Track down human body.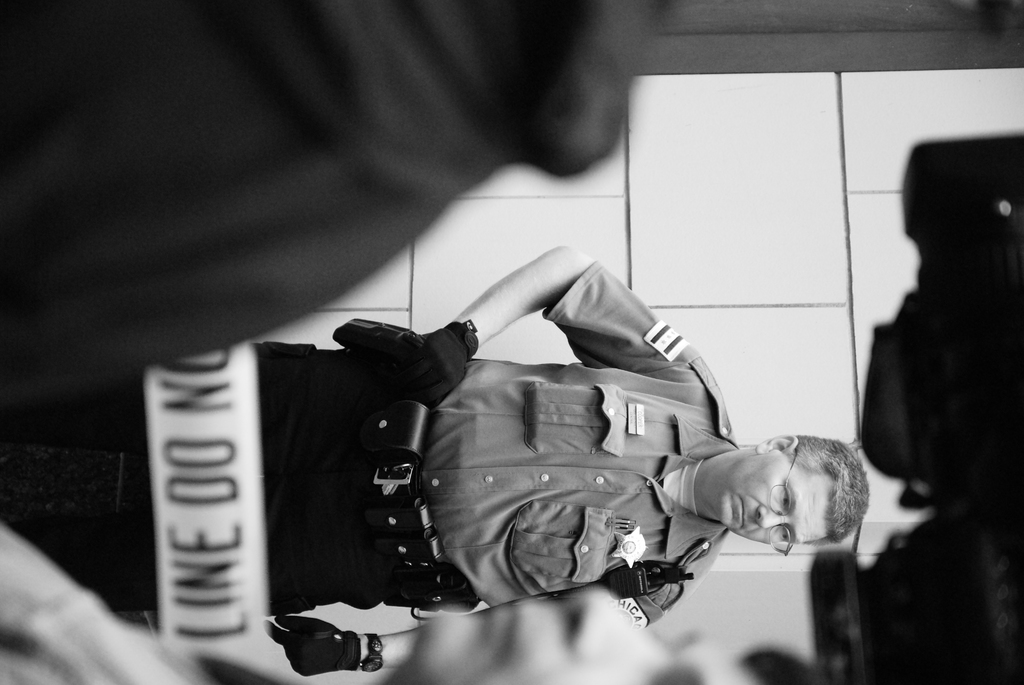
Tracked to crop(0, 242, 872, 679).
